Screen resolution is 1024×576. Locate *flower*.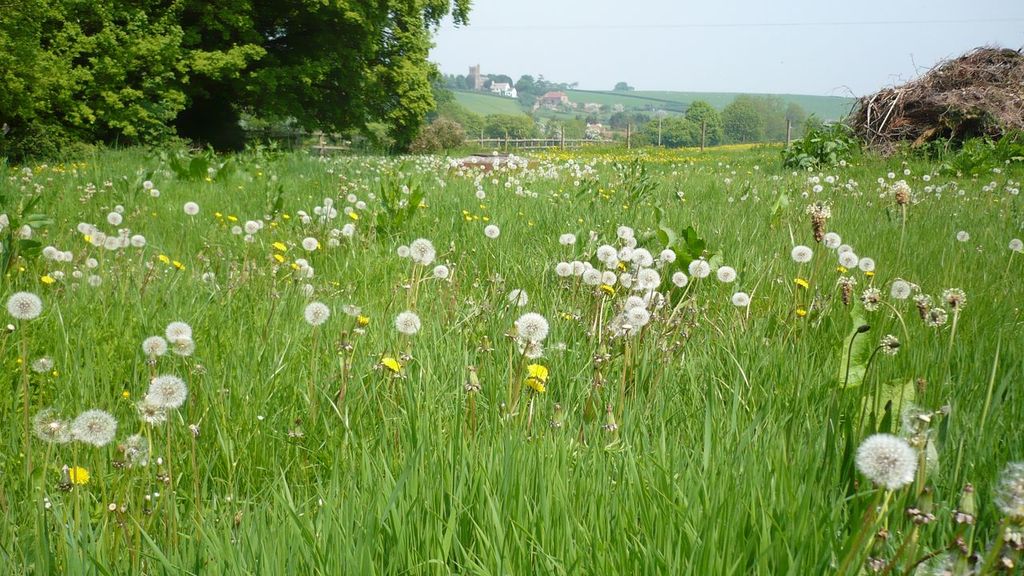
box(526, 361, 549, 381).
